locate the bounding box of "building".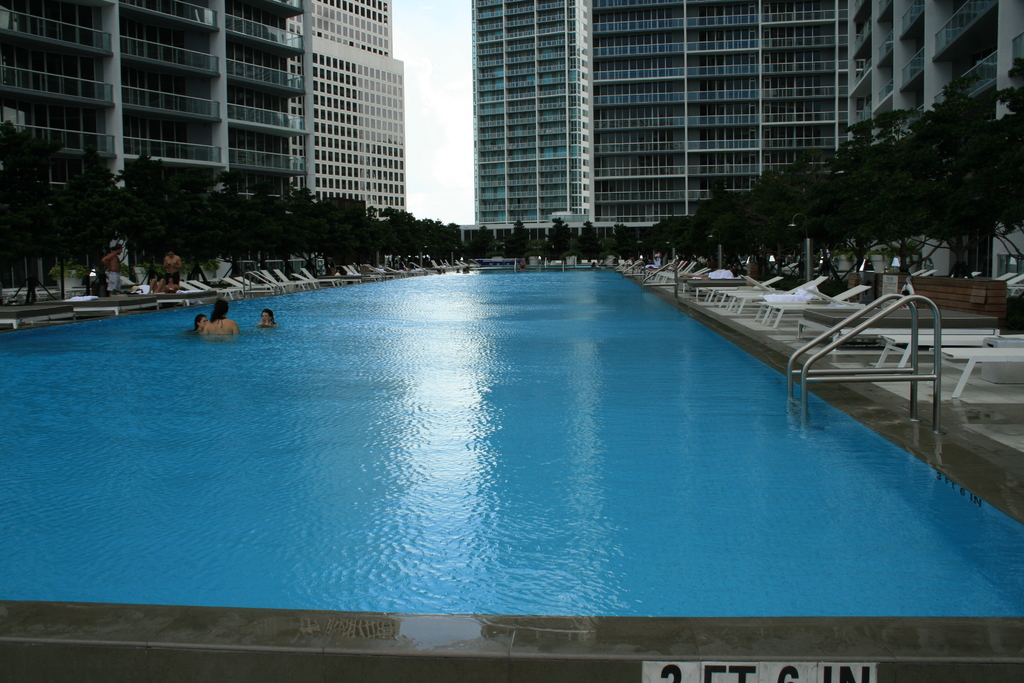
Bounding box: left=591, top=0, right=850, bottom=222.
